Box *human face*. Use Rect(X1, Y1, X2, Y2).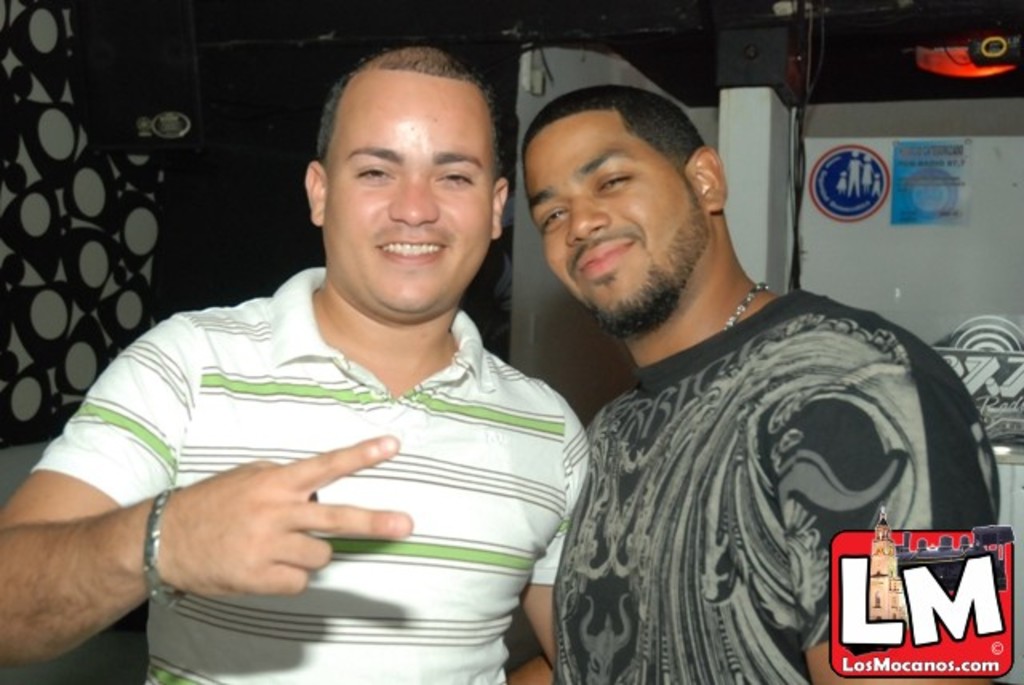
Rect(530, 134, 686, 331).
